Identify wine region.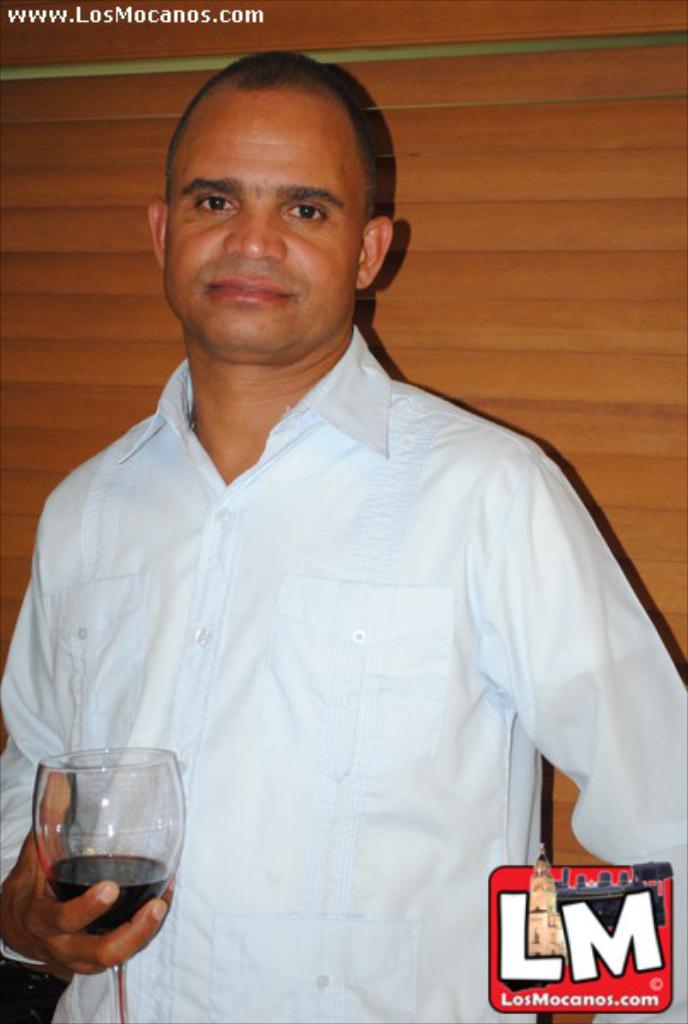
Region: bbox=(34, 722, 191, 1007).
